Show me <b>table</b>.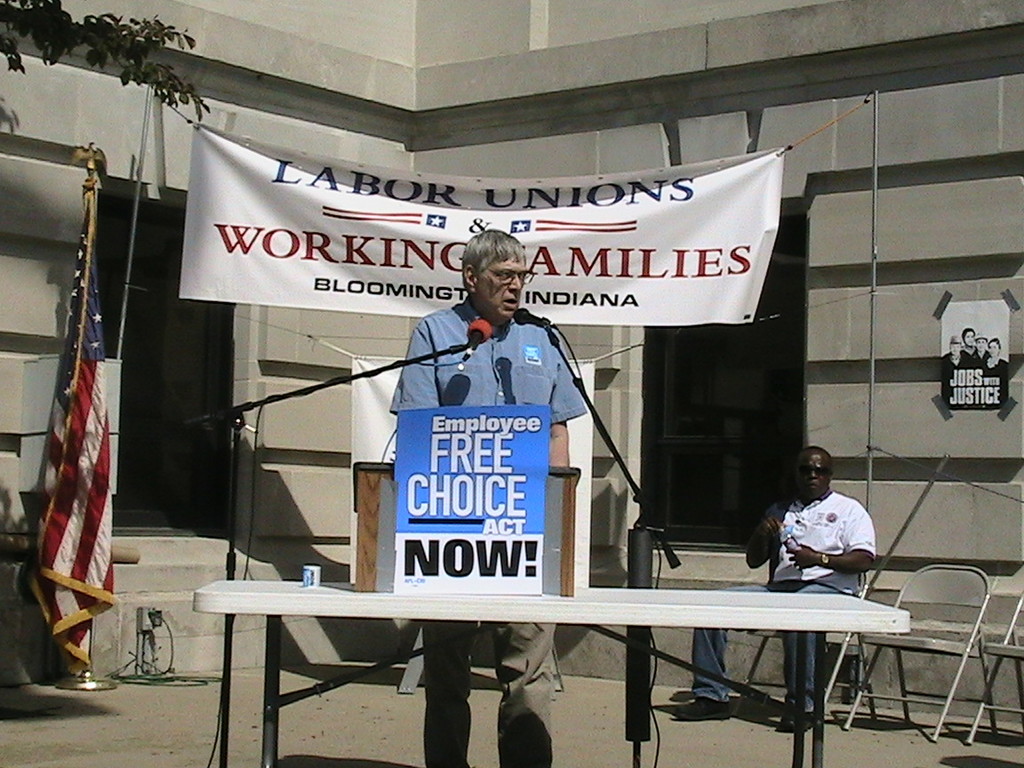
<b>table</b> is here: rect(147, 554, 711, 743).
